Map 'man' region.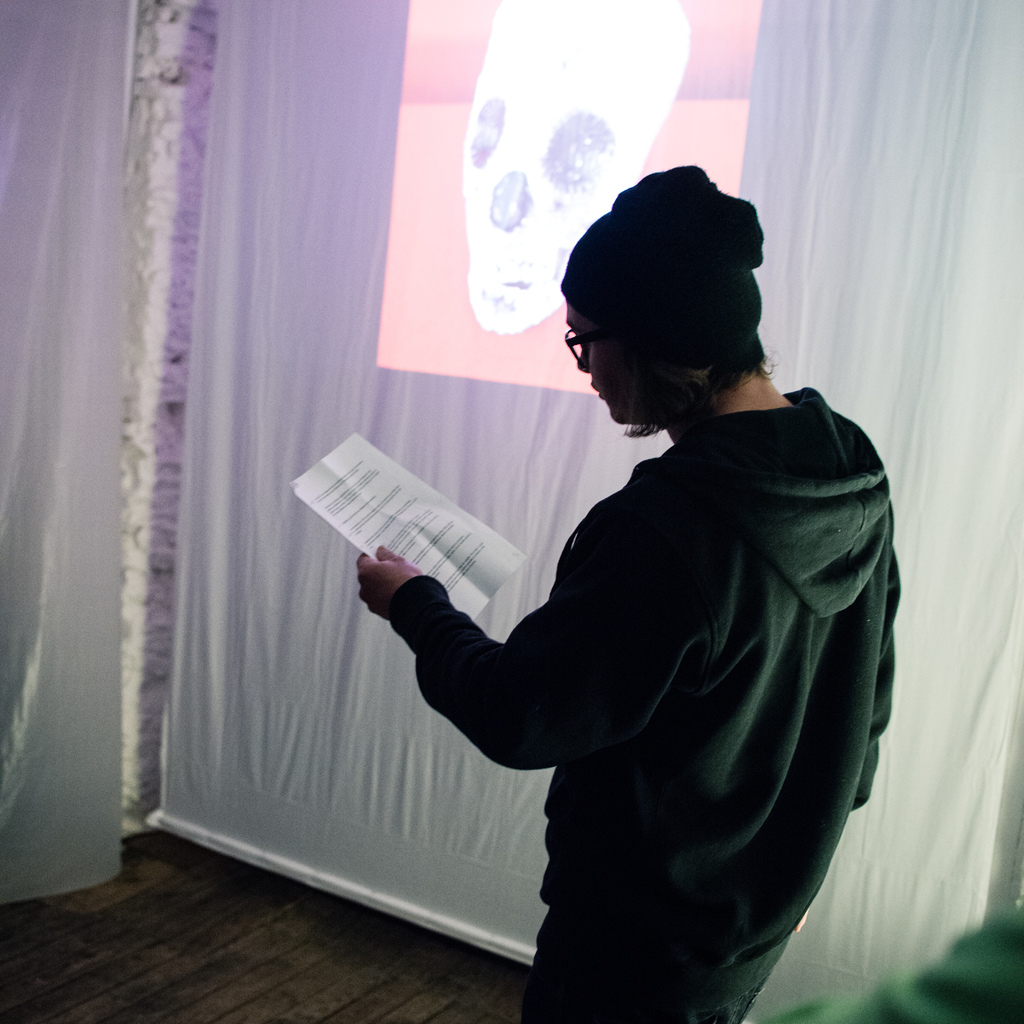
Mapped to 313, 165, 901, 972.
